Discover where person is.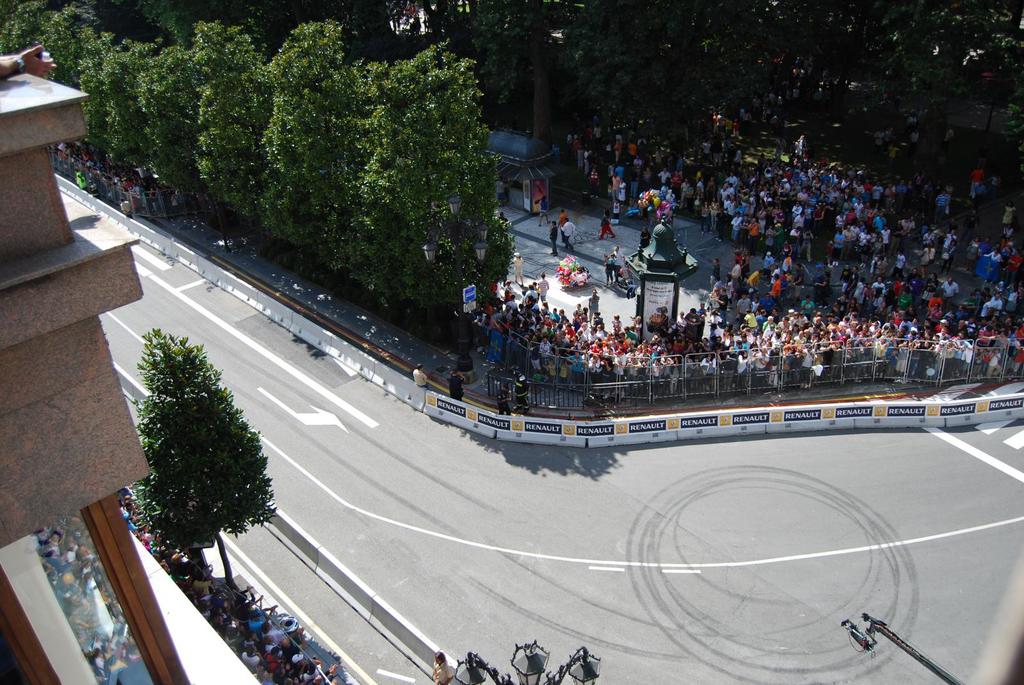
Discovered at [476,256,1023,395].
